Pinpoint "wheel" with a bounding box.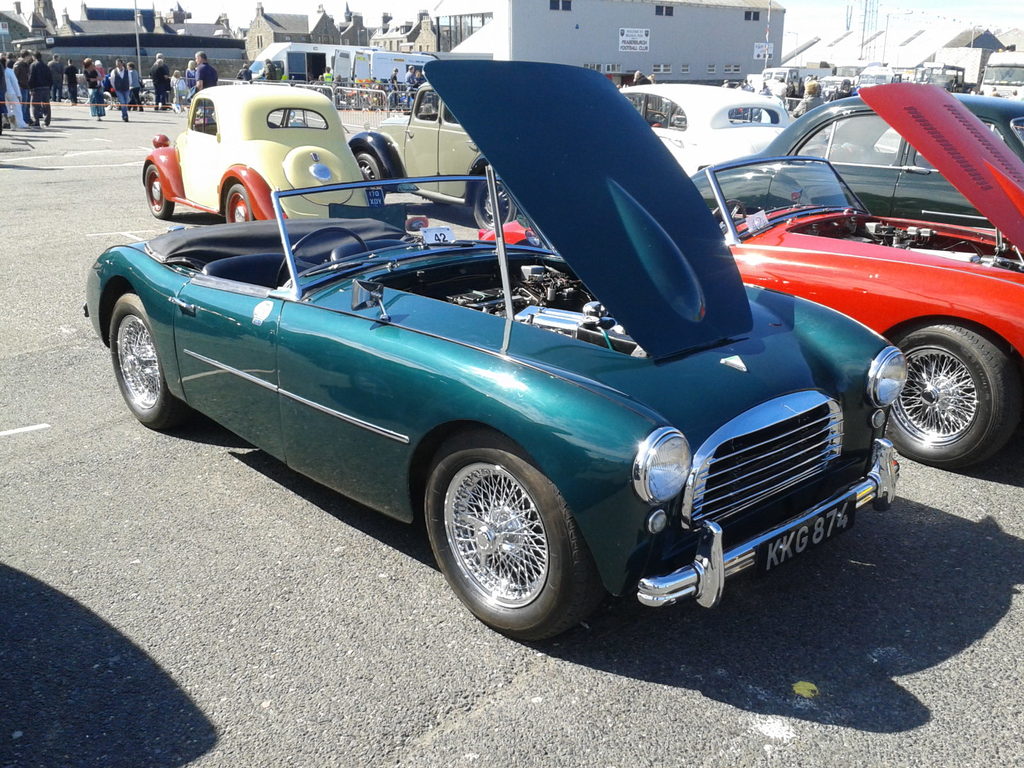
box(472, 172, 520, 241).
